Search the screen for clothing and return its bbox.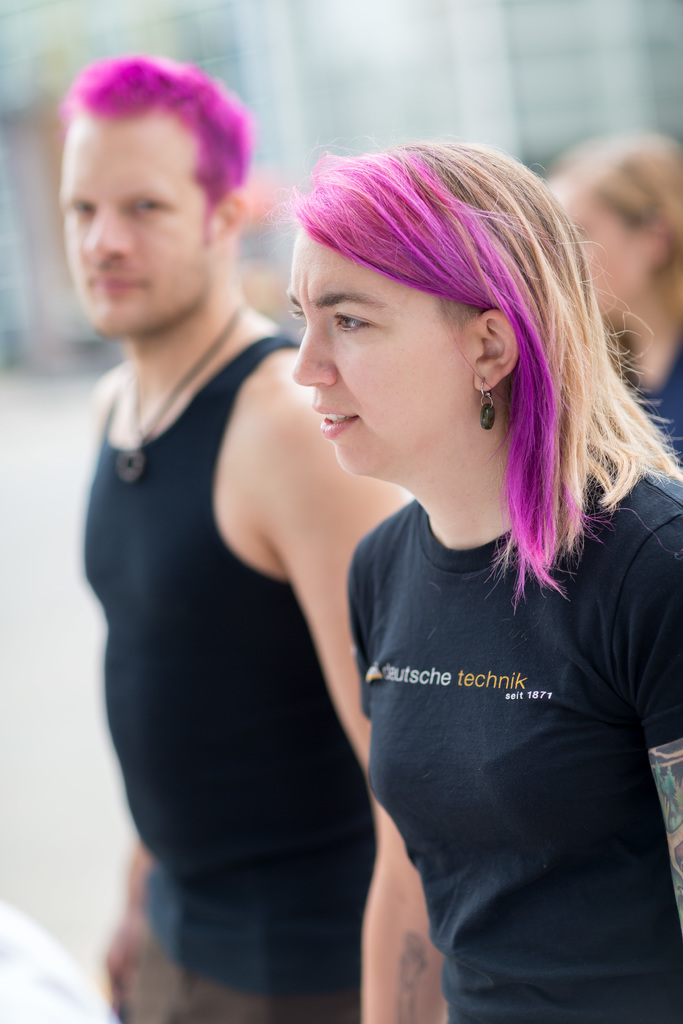
Found: l=337, t=381, r=682, b=996.
